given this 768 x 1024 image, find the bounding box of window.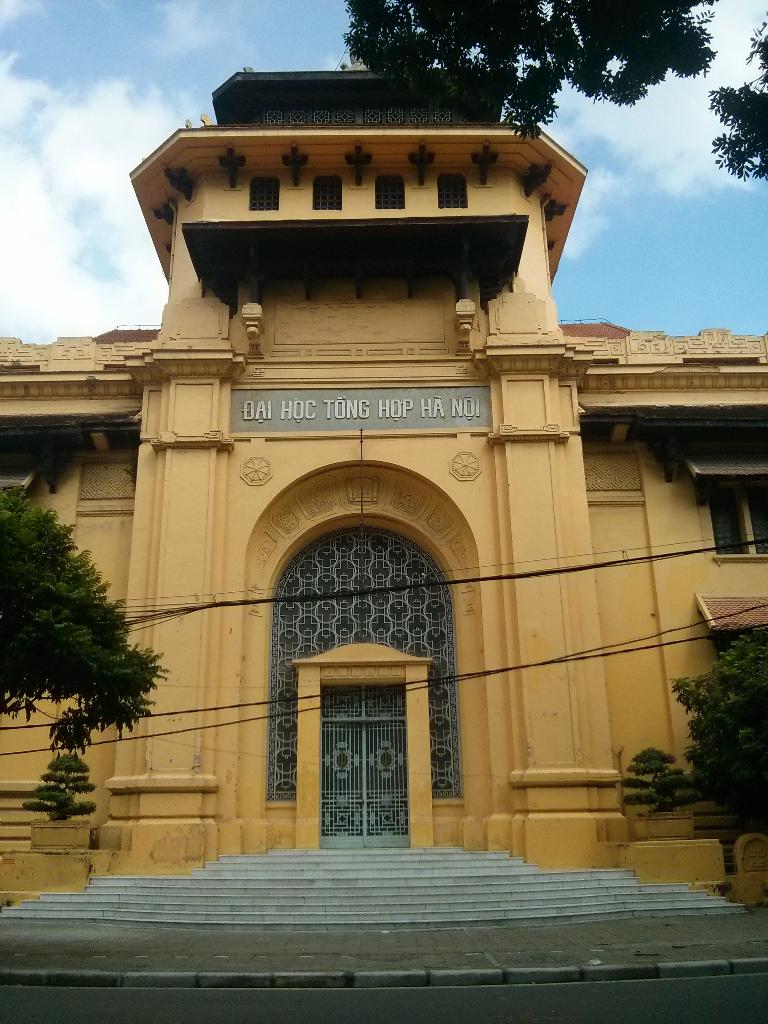
319 618 419 836.
